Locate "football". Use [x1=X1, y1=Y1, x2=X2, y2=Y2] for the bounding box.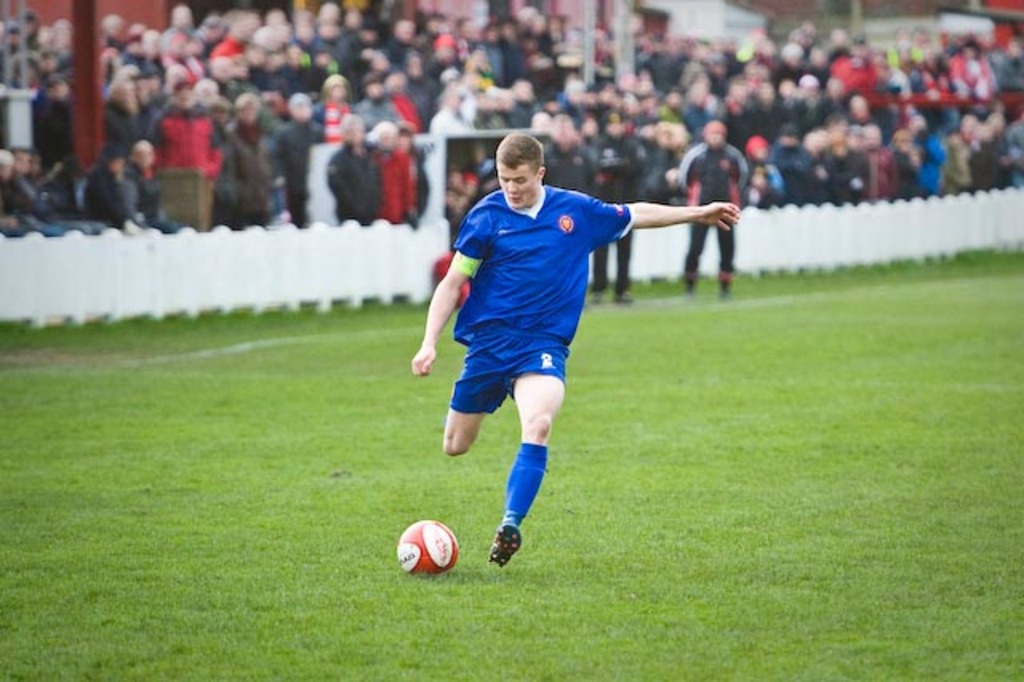
[x1=395, y1=520, x2=459, y2=578].
